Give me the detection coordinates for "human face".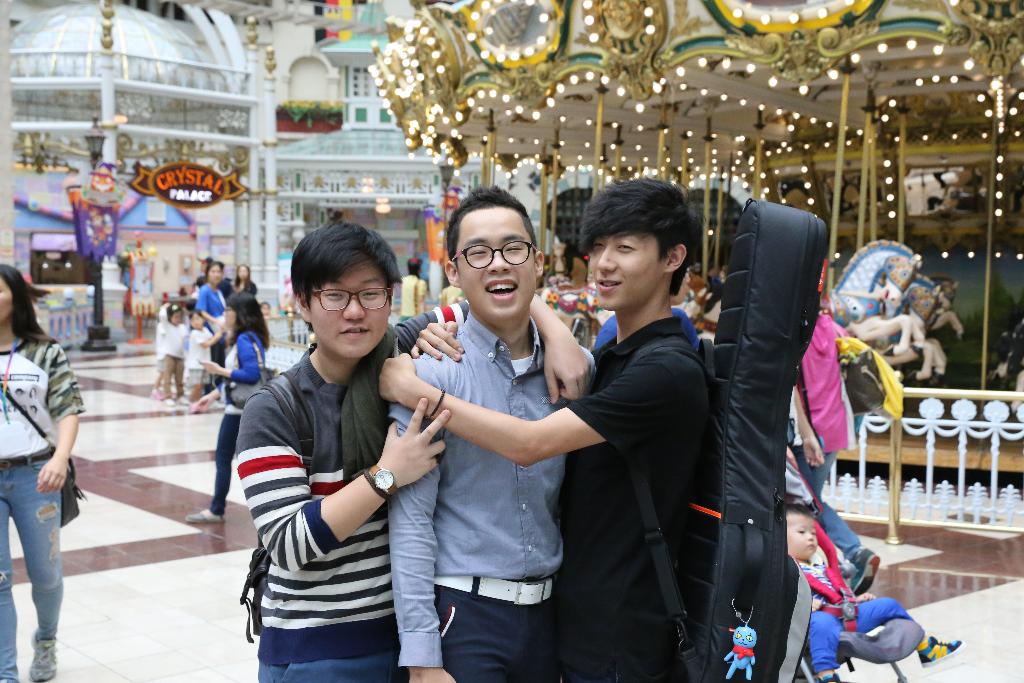
455:204:535:324.
